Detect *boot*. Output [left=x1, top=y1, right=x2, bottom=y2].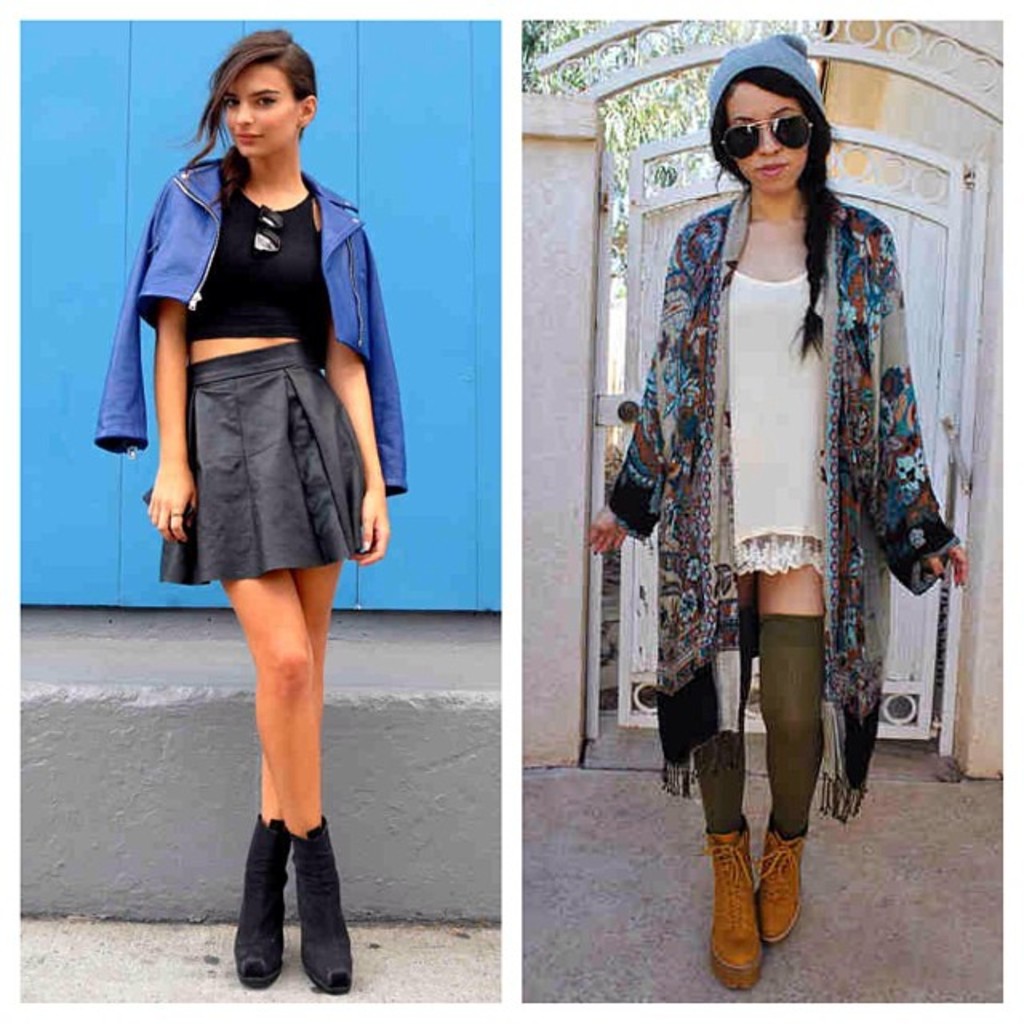
[left=710, top=800, right=762, bottom=997].
